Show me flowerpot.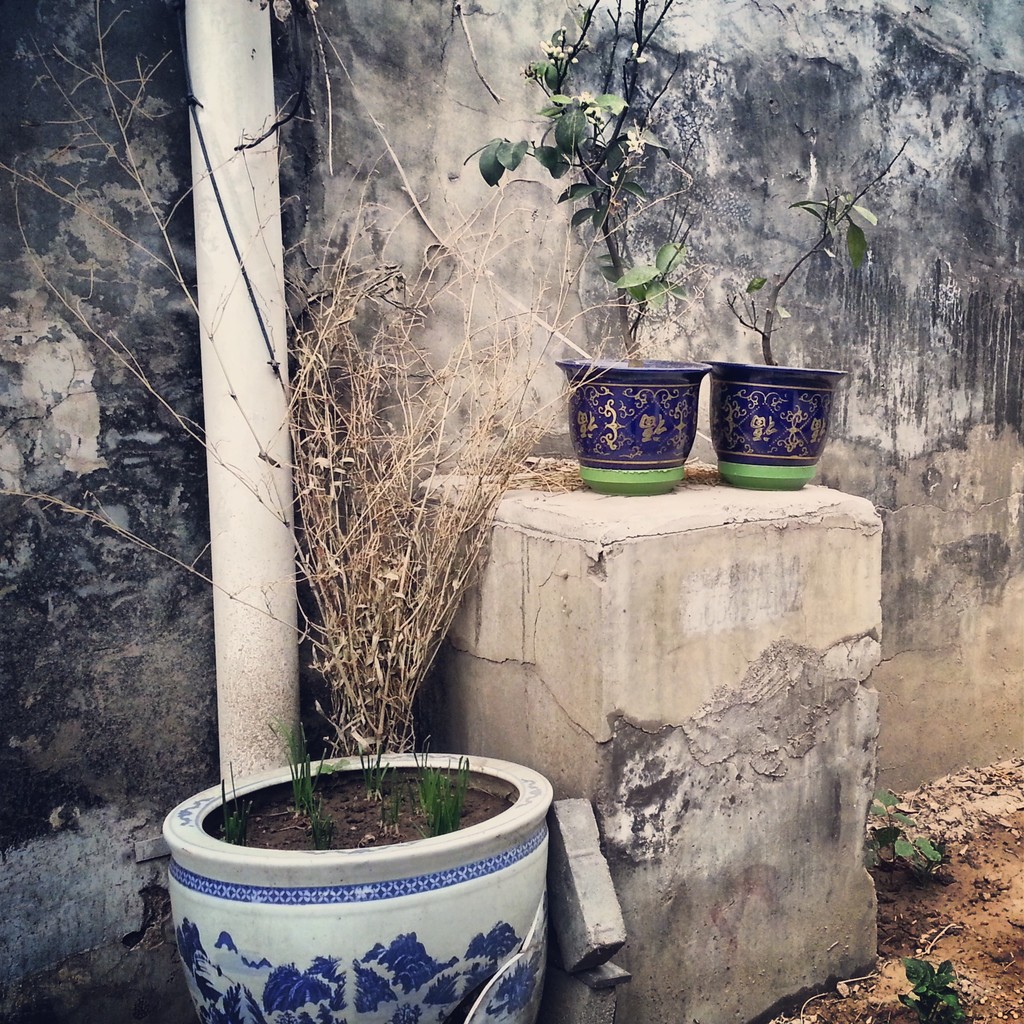
flowerpot is here: [153, 748, 580, 1009].
